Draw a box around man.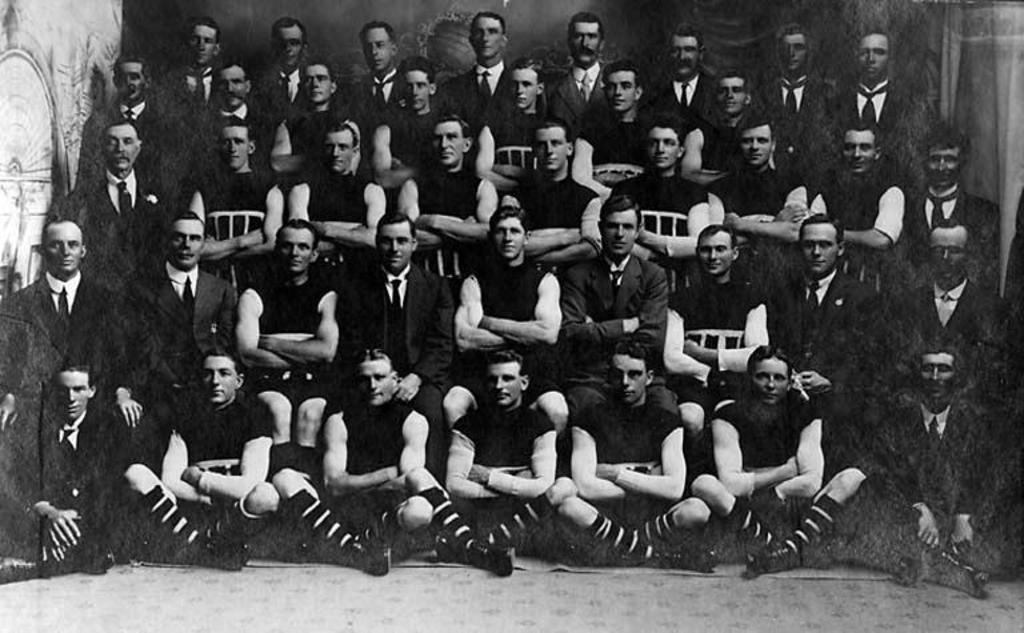
box=[404, 345, 560, 578].
